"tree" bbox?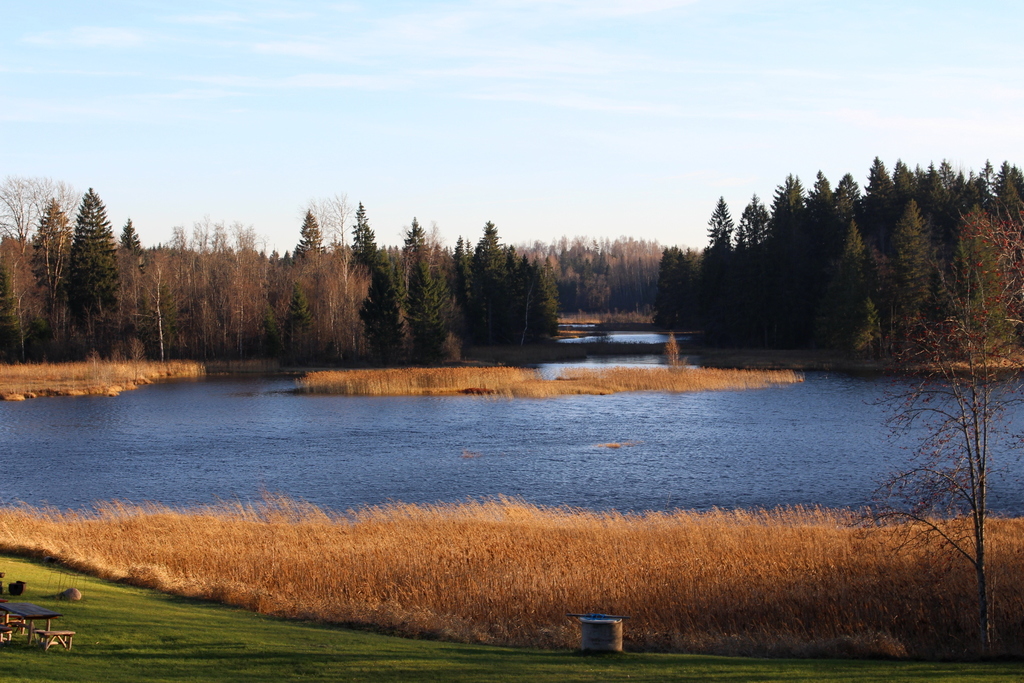
x1=987, y1=163, x2=1023, y2=226
